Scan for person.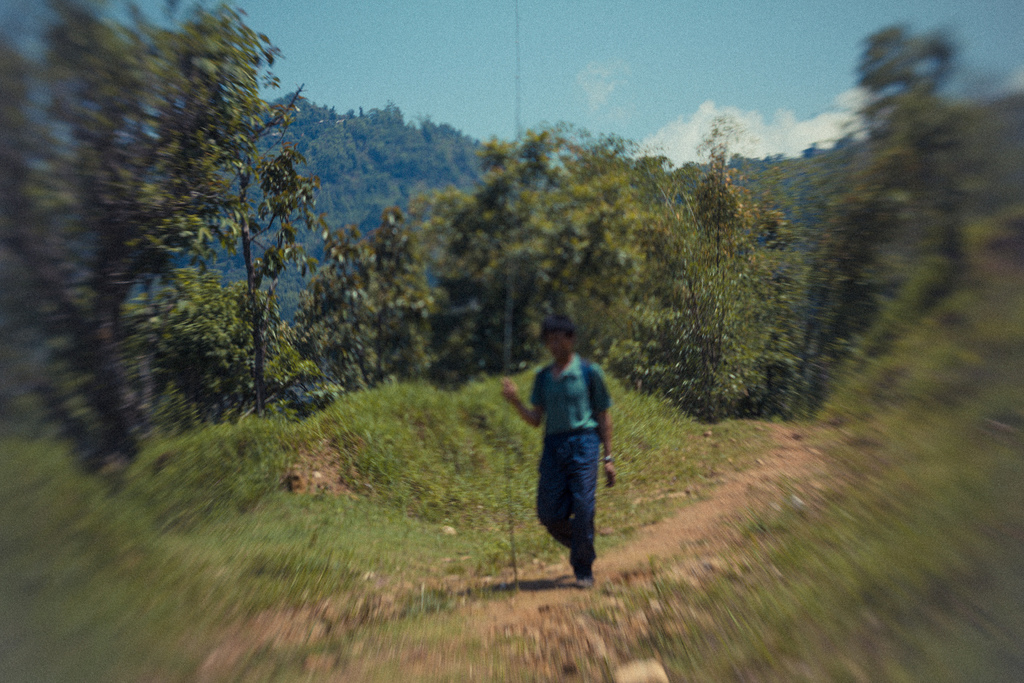
Scan result: 499:314:618:589.
